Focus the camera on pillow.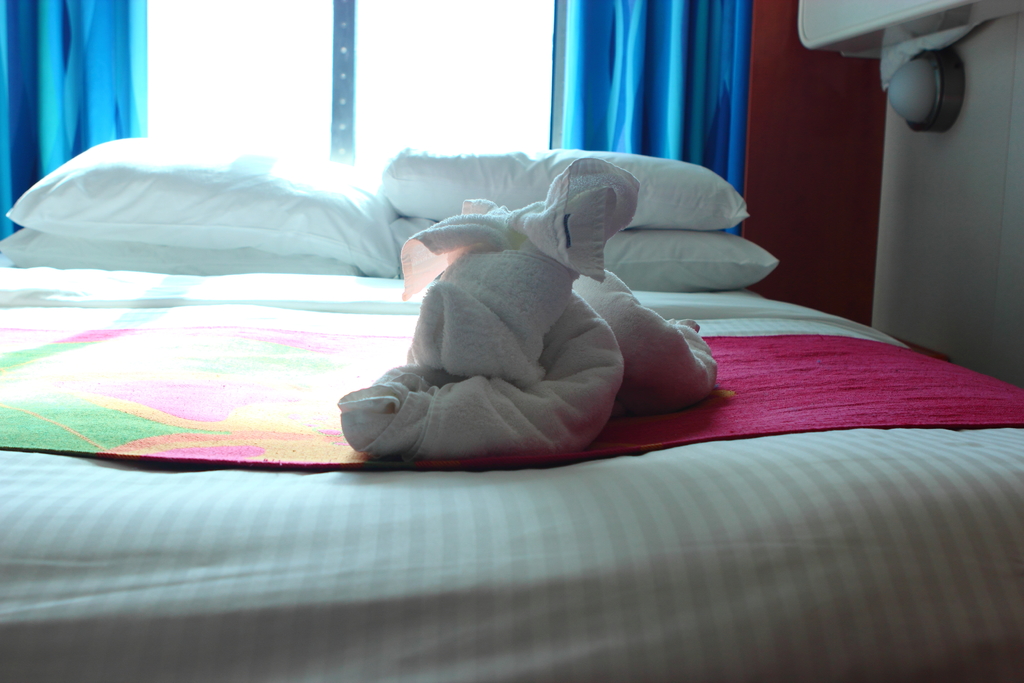
Focus region: {"left": 0, "top": 231, "right": 364, "bottom": 282}.
